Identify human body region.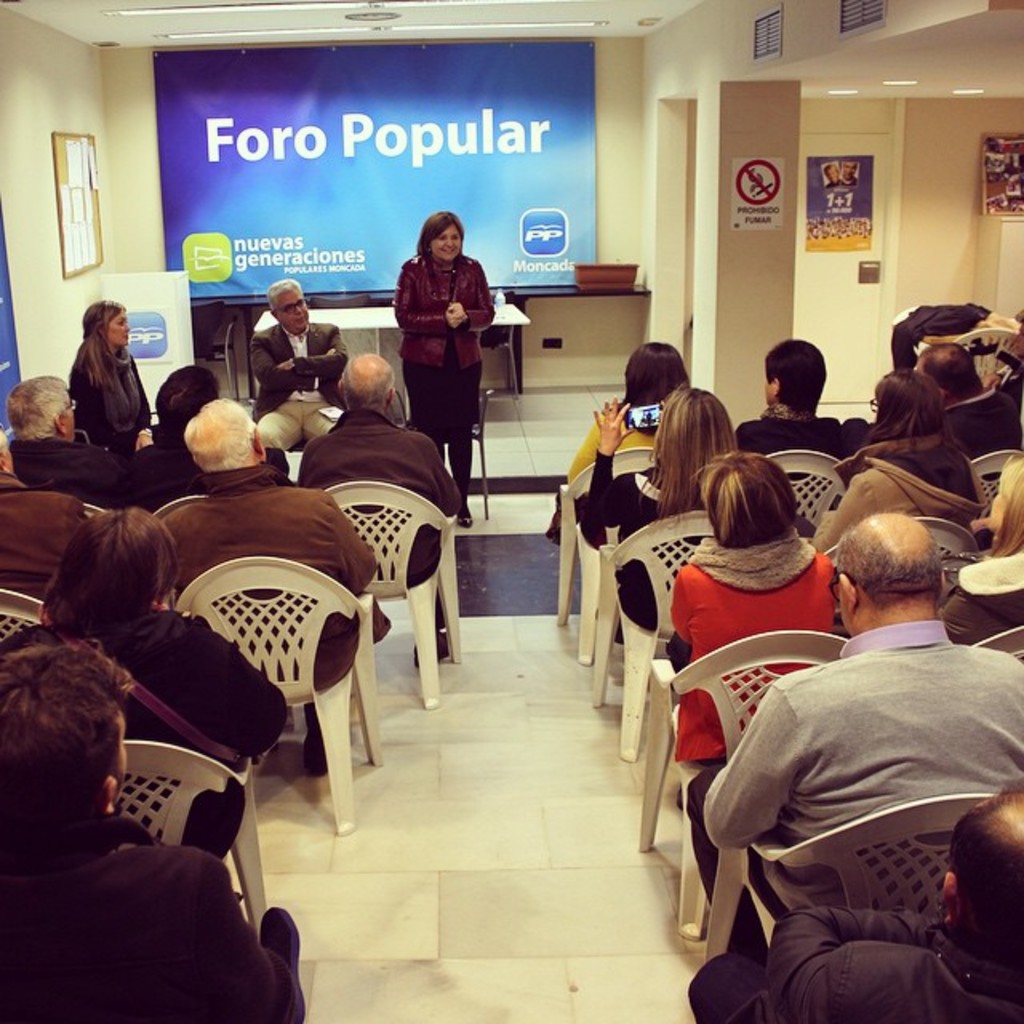
Region: left=912, top=318, right=1022, bottom=474.
